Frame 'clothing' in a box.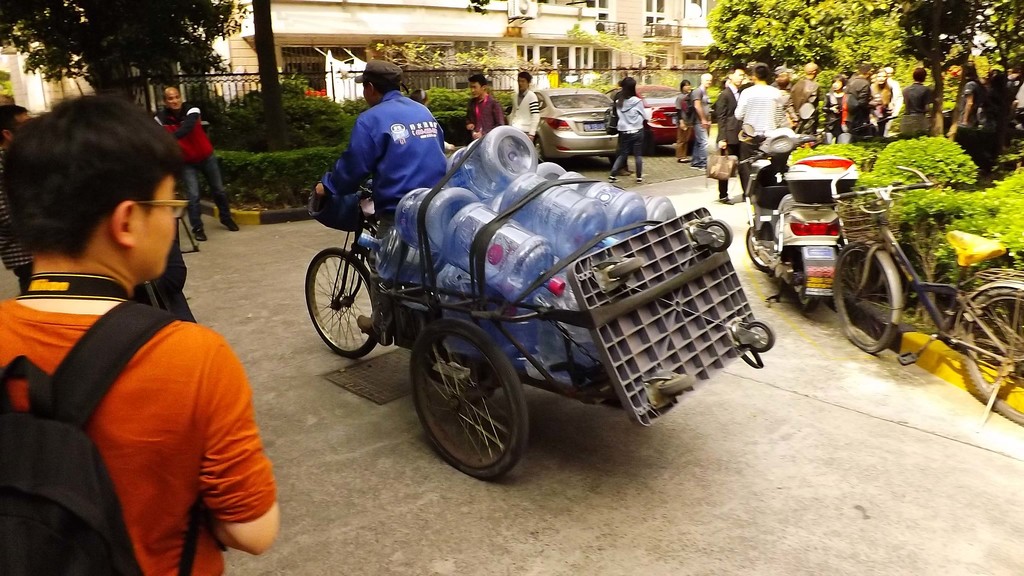
<box>509,90,539,137</box>.
